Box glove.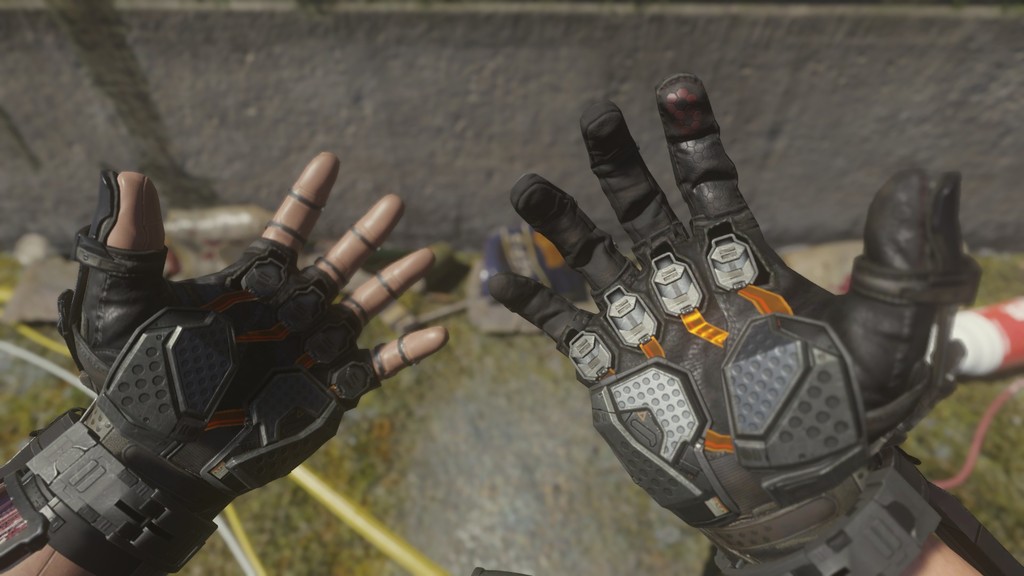
crop(0, 166, 389, 575).
